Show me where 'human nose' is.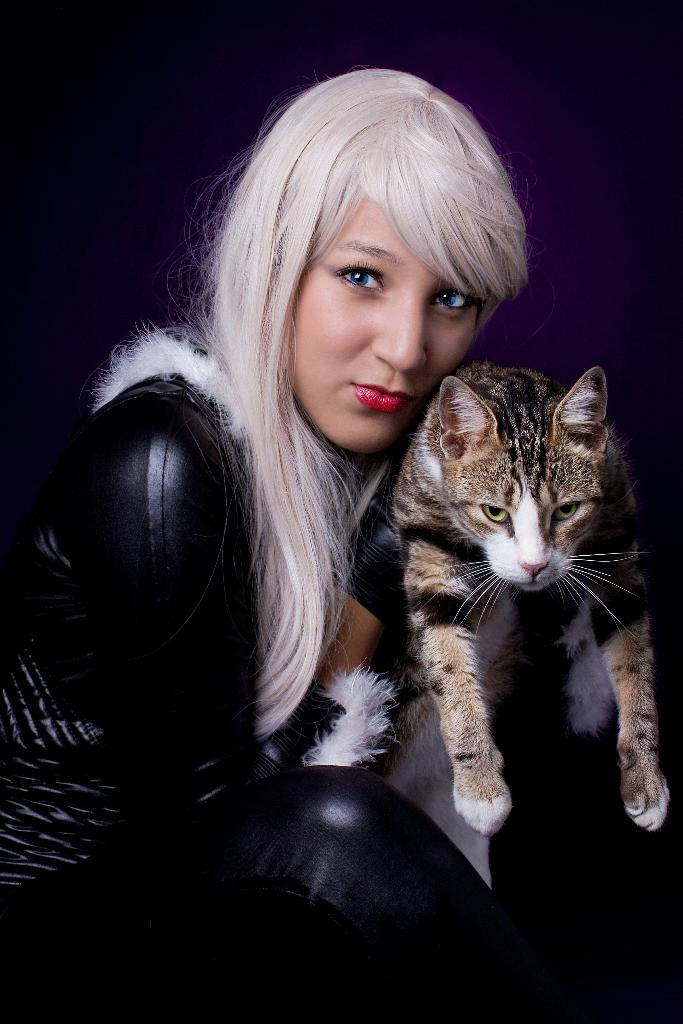
'human nose' is at {"left": 368, "top": 288, "right": 428, "bottom": 372}.
